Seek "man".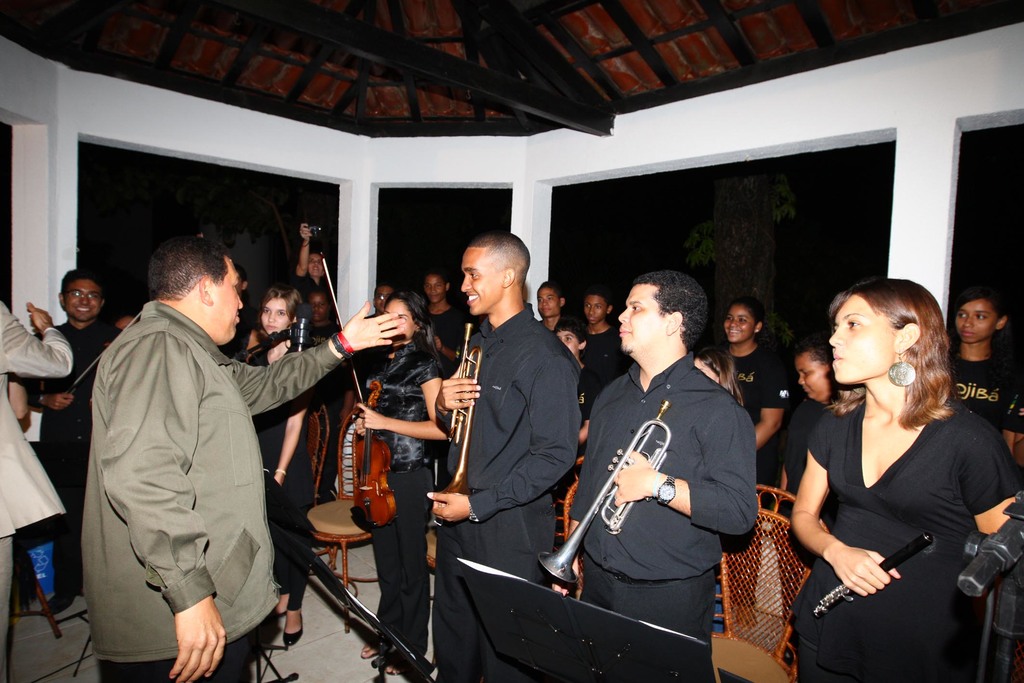
rect(291, 220, 329, 308).
